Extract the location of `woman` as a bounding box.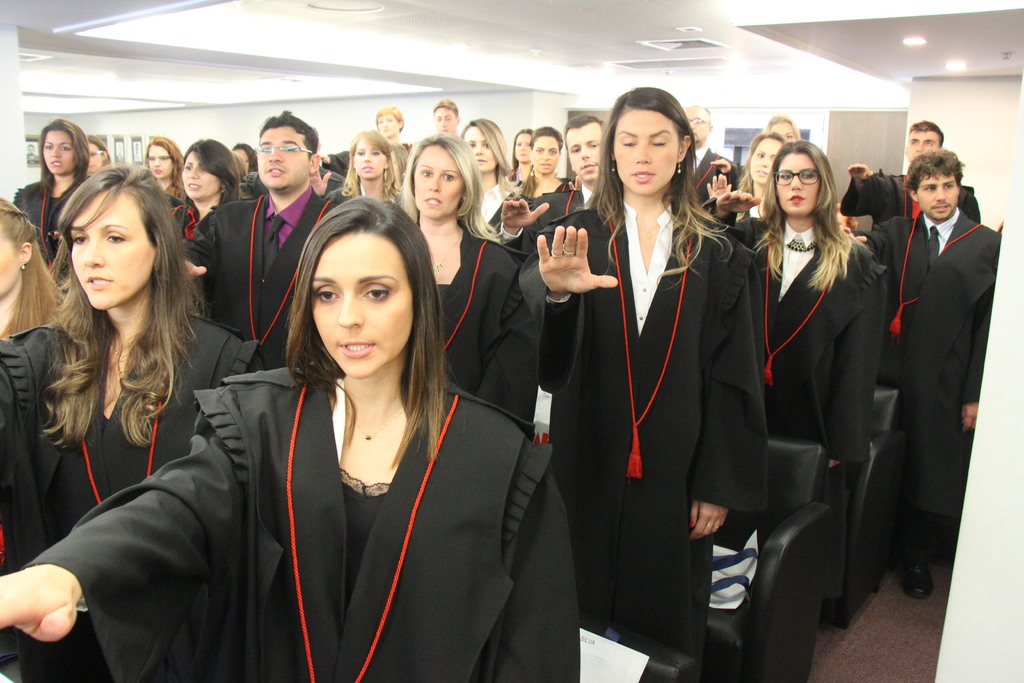
region(387, 131, 537, 423).
